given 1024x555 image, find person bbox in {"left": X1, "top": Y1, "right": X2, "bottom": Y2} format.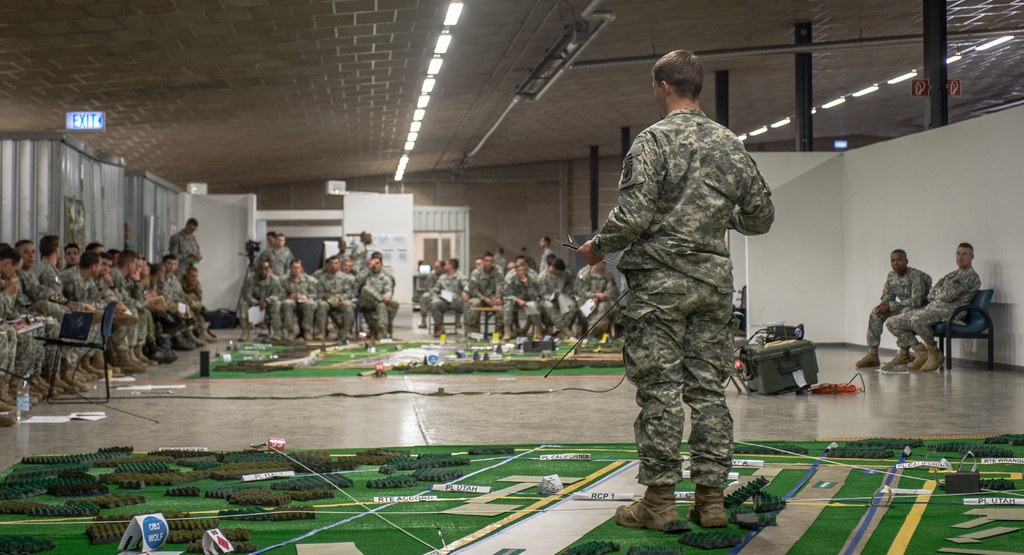
{"left": 256, "top": 232, "right": 284, "bottom": 271}.
